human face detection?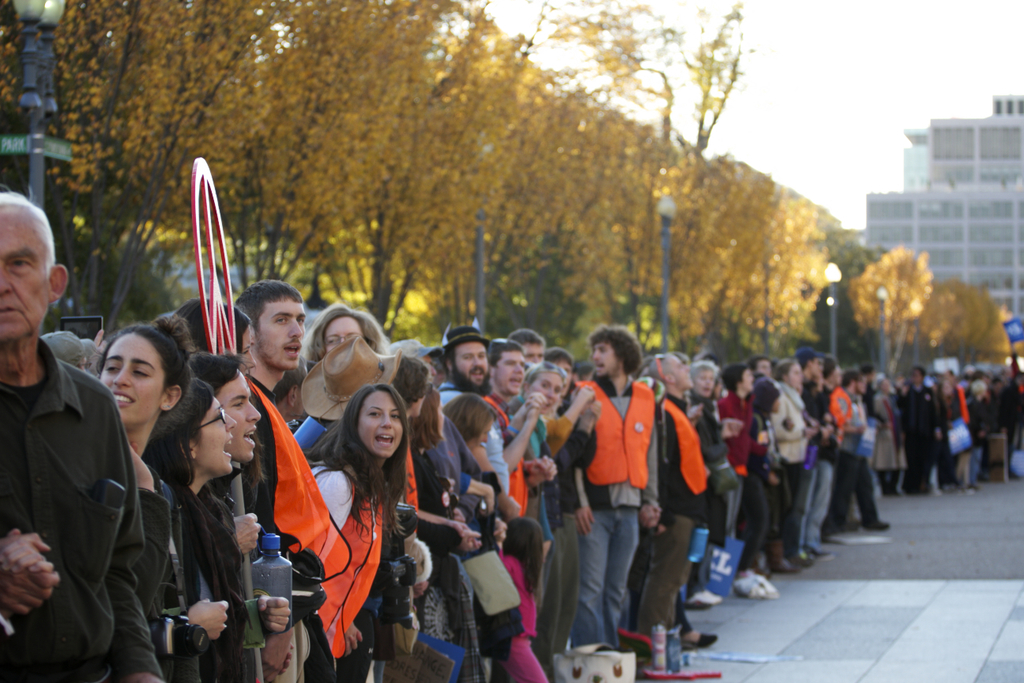
{"left": 453, "top": 339, "right": 489, "bottom": 383}
